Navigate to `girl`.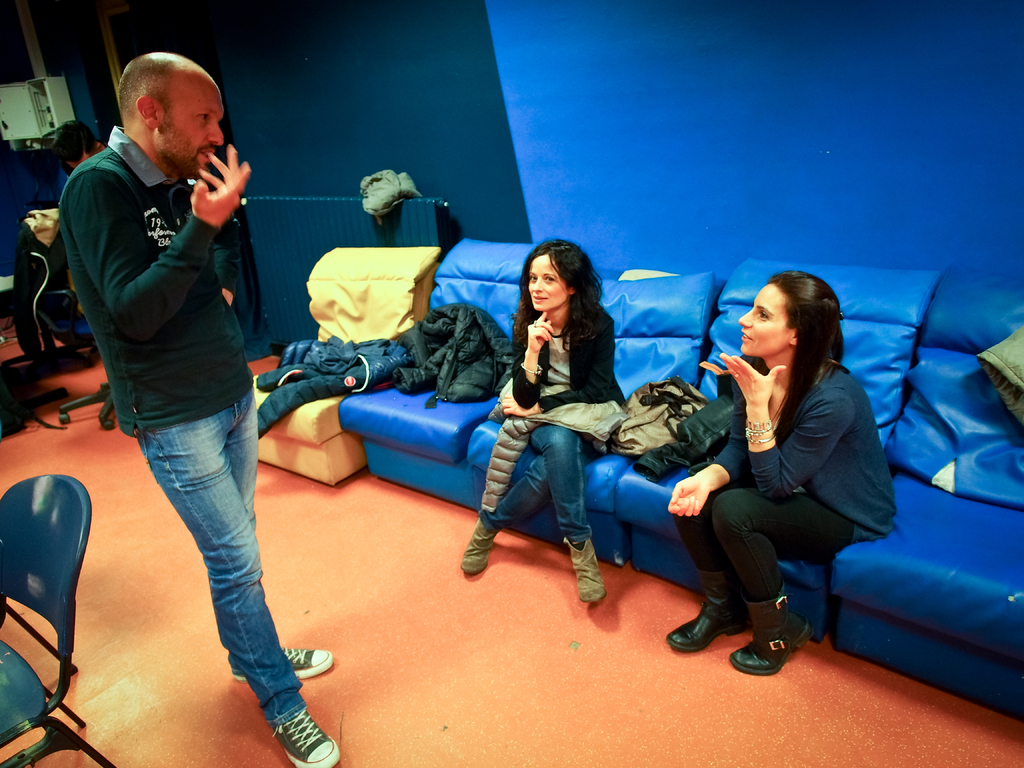
Navigation target: l=660, t=271, r=901, b=680.
